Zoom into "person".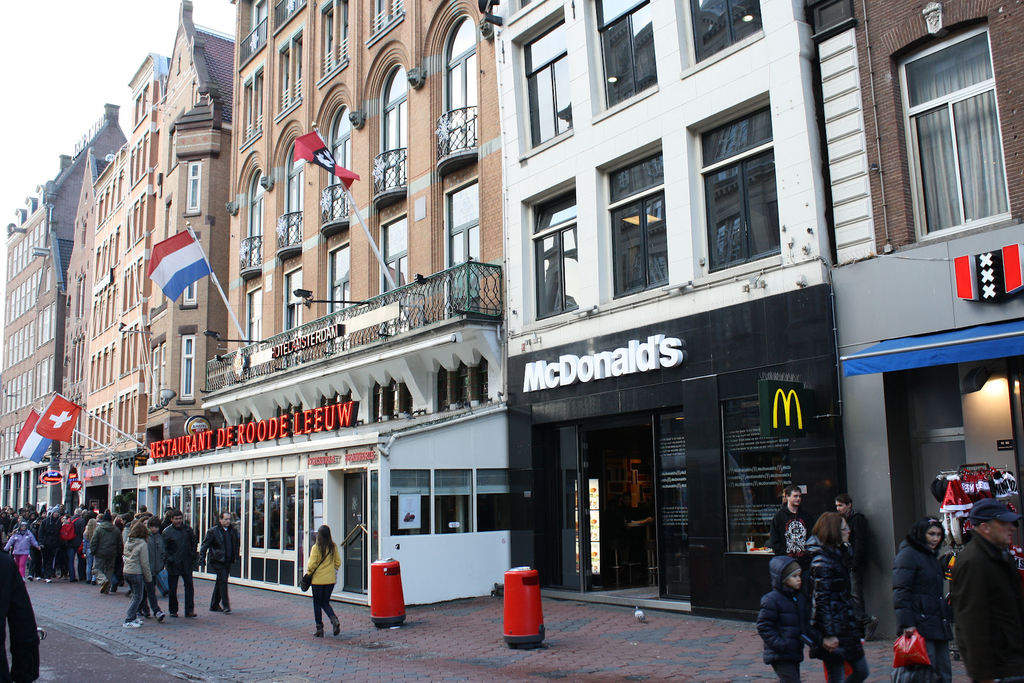
Zoom target: bbox=(758, 555, 828, 680).
